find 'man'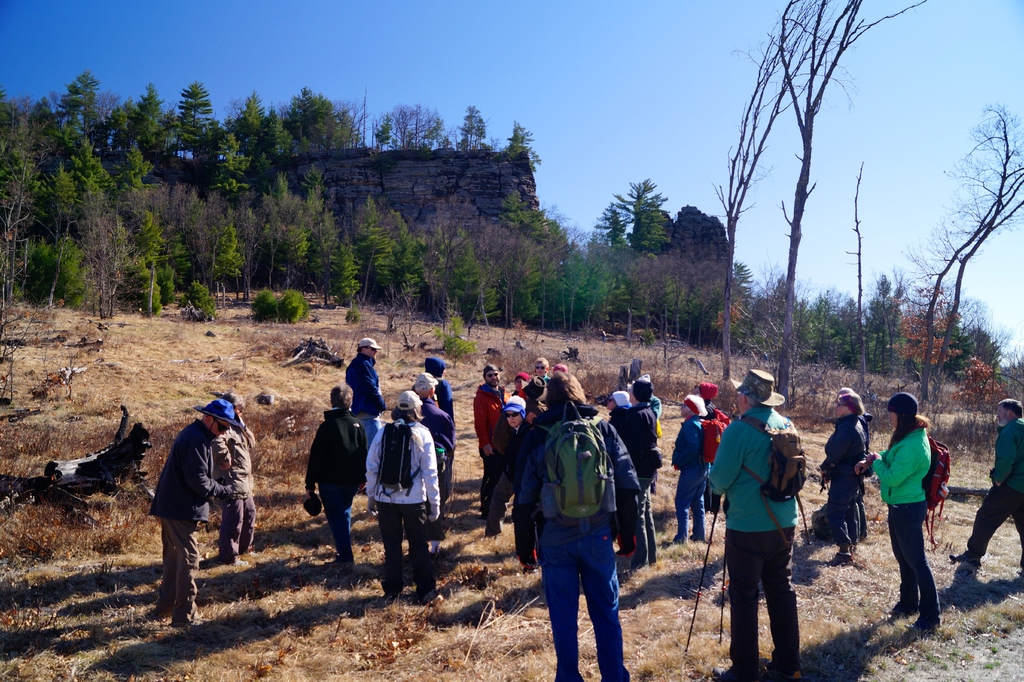
144,398,244,629
